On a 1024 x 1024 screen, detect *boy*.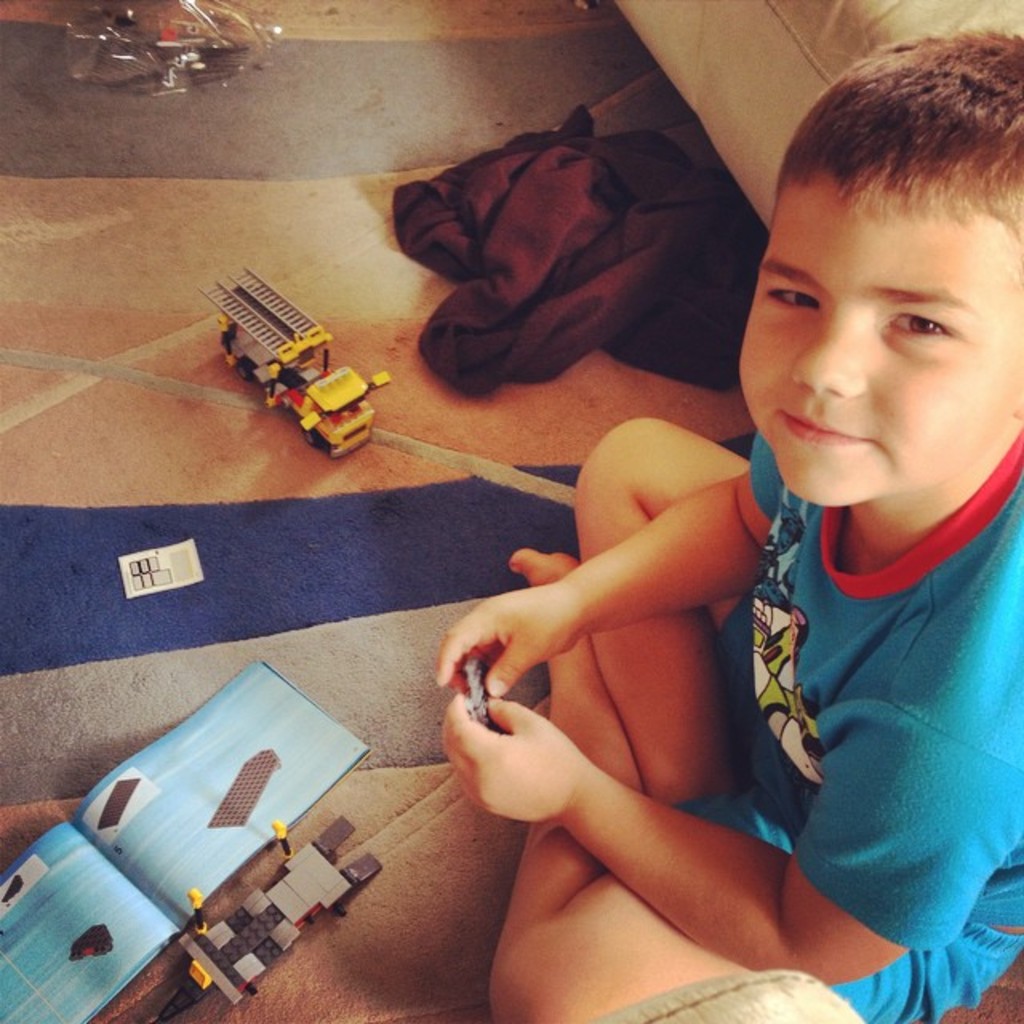
bbox=(434, 26, 1022, 1022).
